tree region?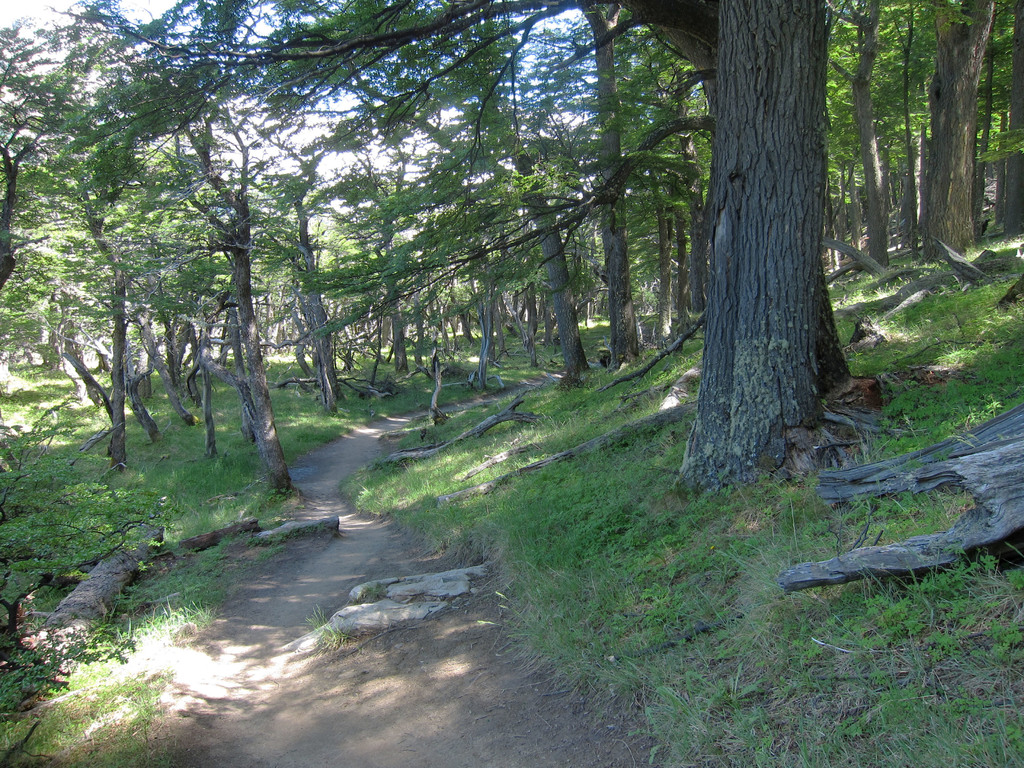
box=[495, 132, 598, 371]
